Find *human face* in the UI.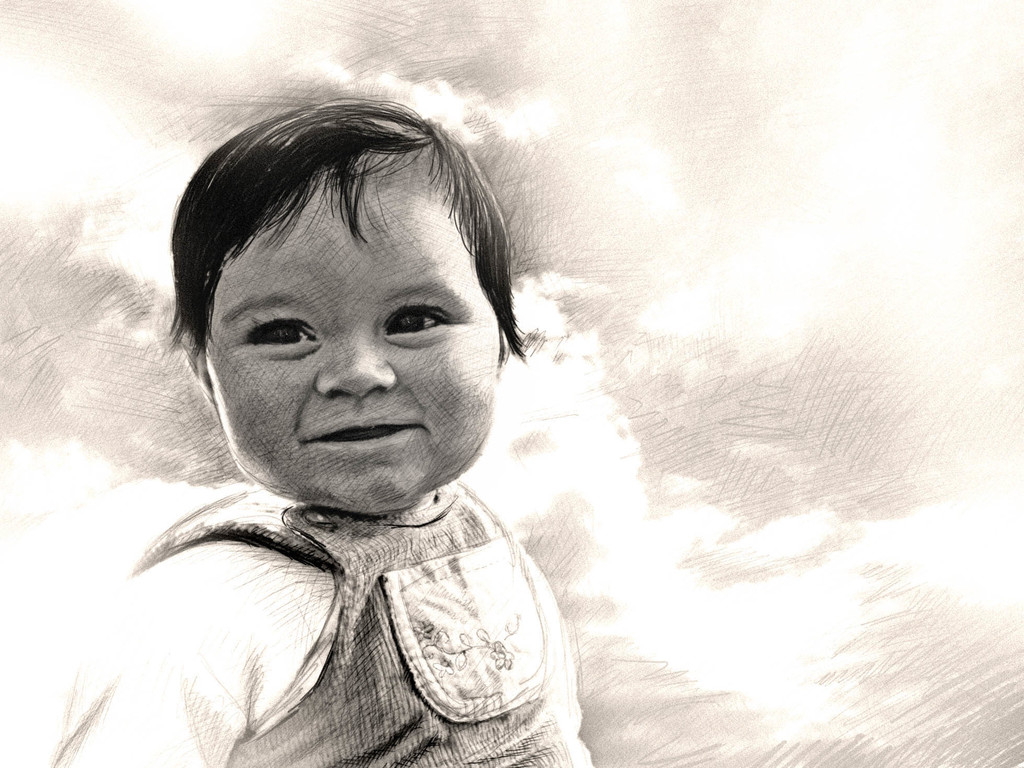
UI element at box(198, 188, 497, 513).
